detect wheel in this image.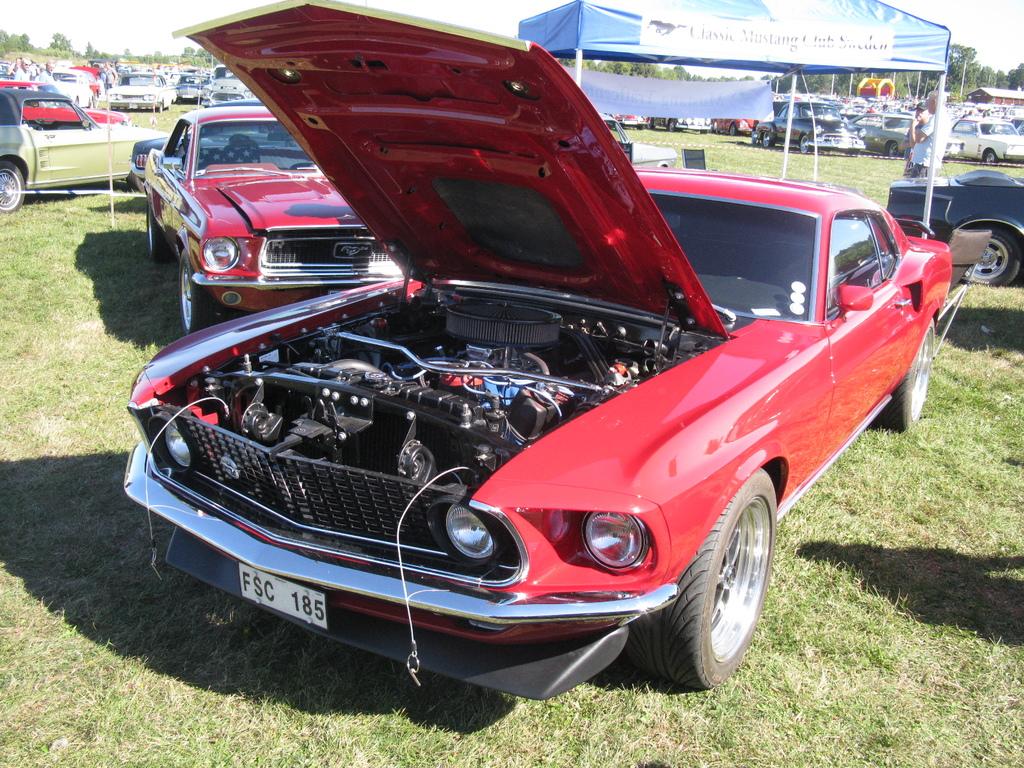
Detection: (left=165, top=105, right=173, bottom=111).
